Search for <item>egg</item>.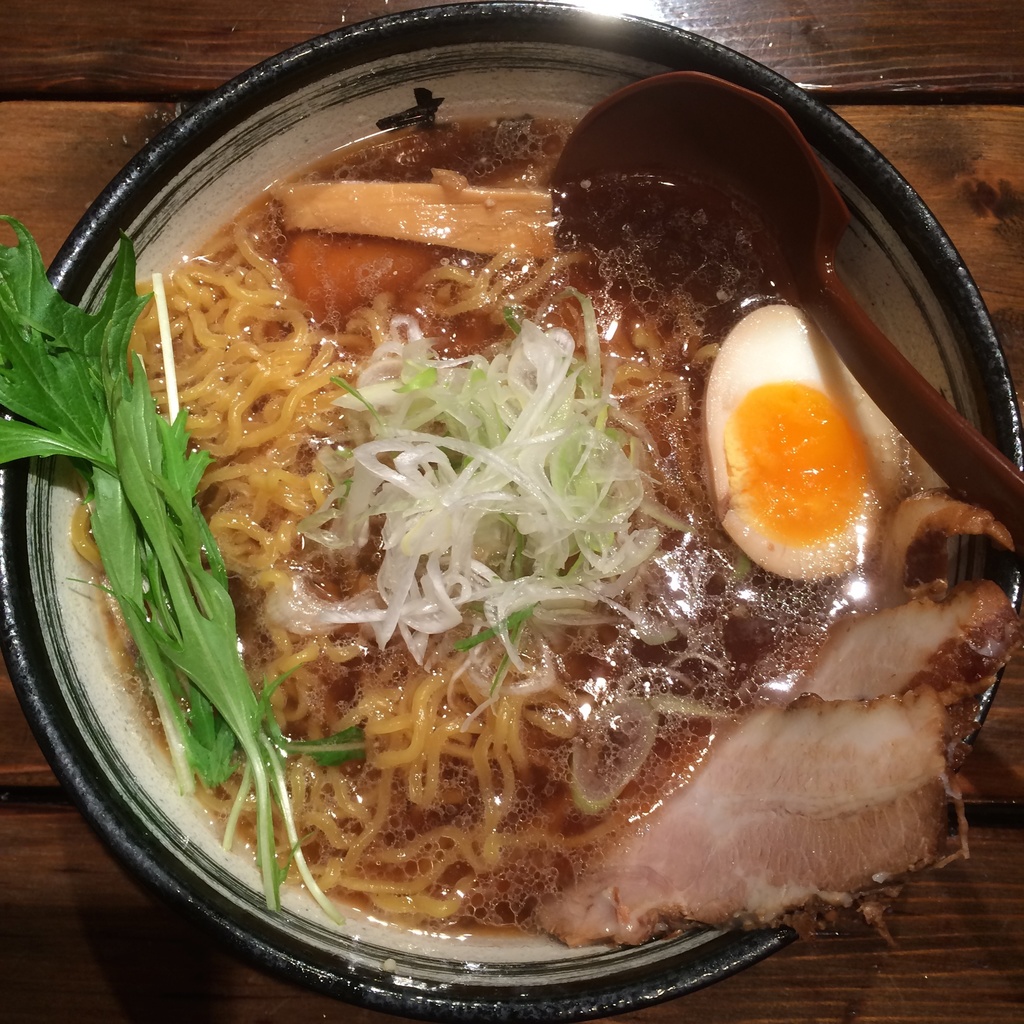
Found at box=[700, 301, 905, 581].
